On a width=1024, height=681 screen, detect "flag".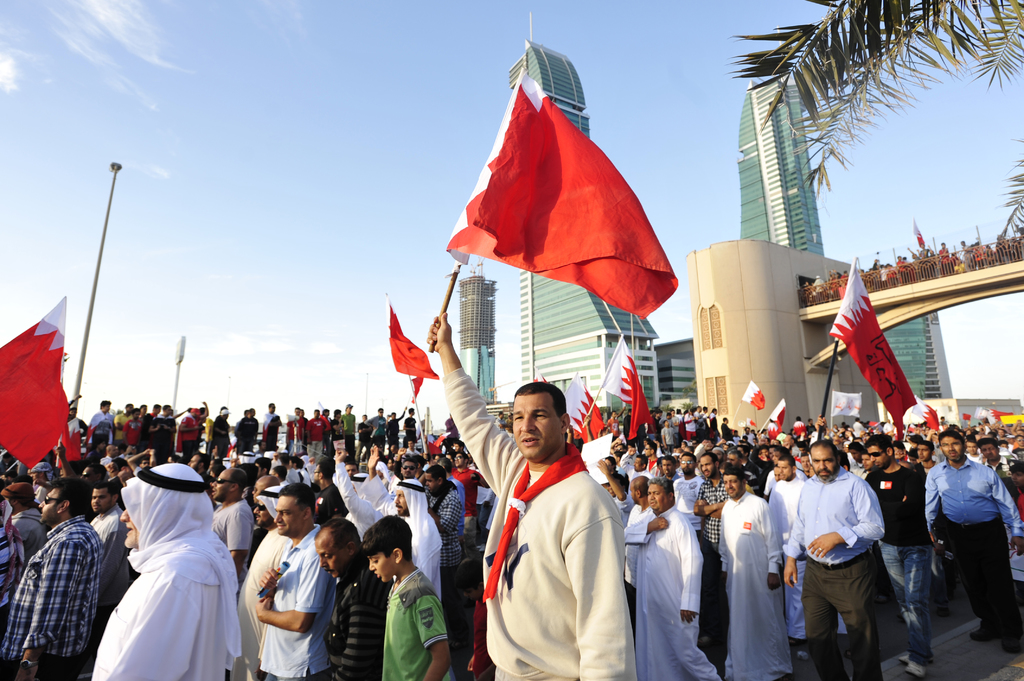
region(767, 397, 788, 442).
